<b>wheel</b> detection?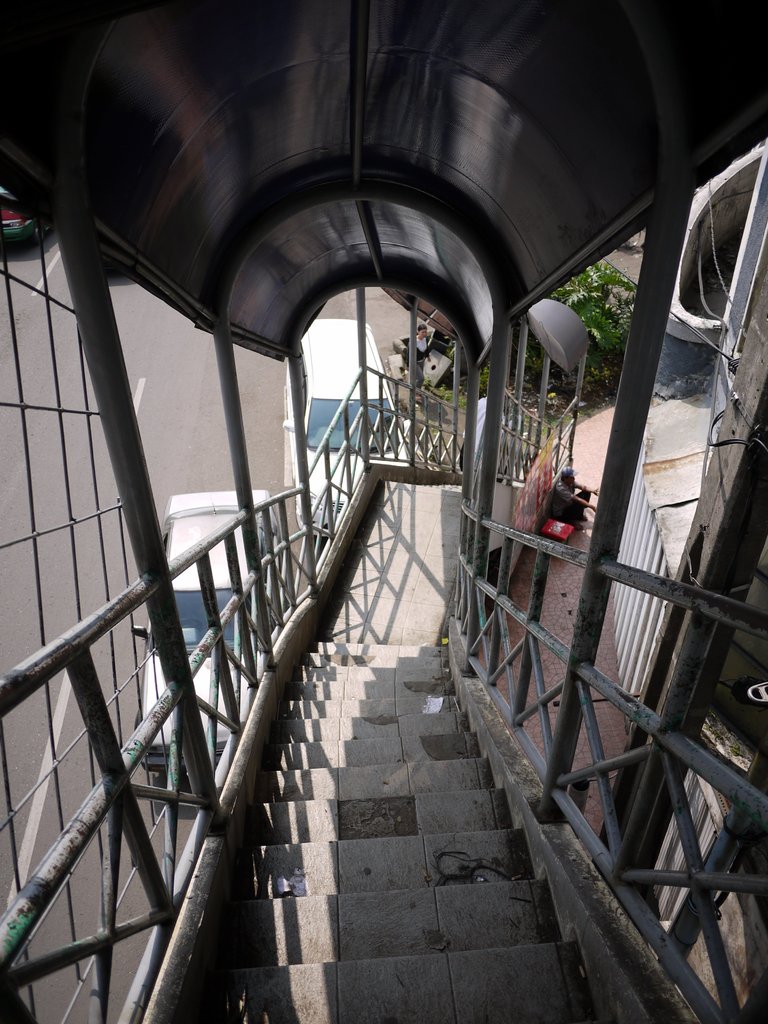
(x1=31, y1=221, x2=45, y2=244)
